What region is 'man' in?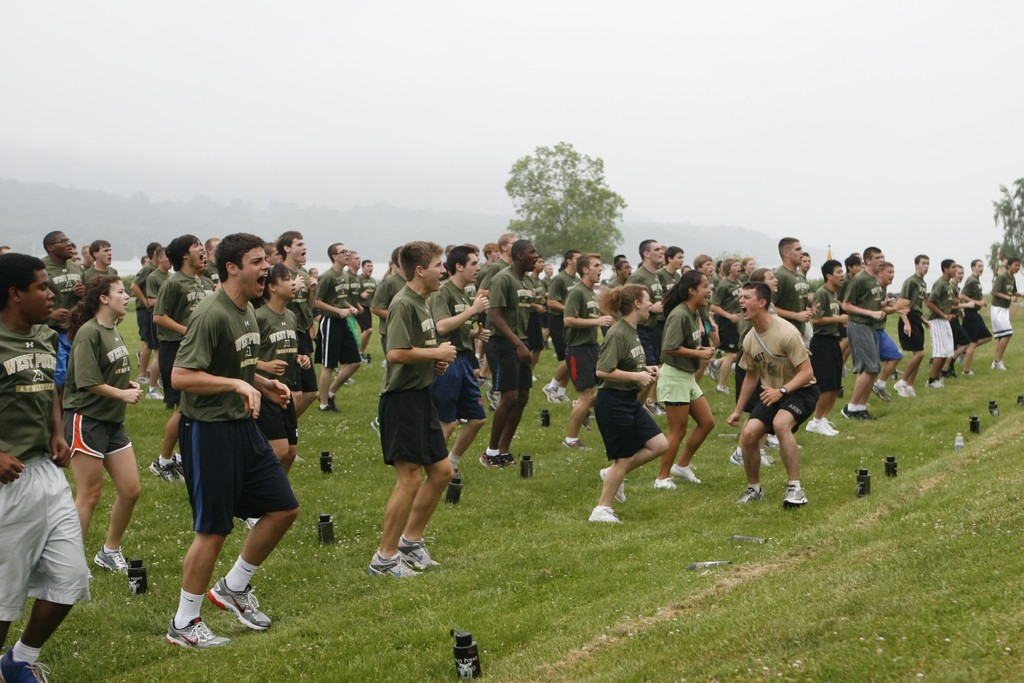
(left=163, top=233, right=300, bottom=650).
